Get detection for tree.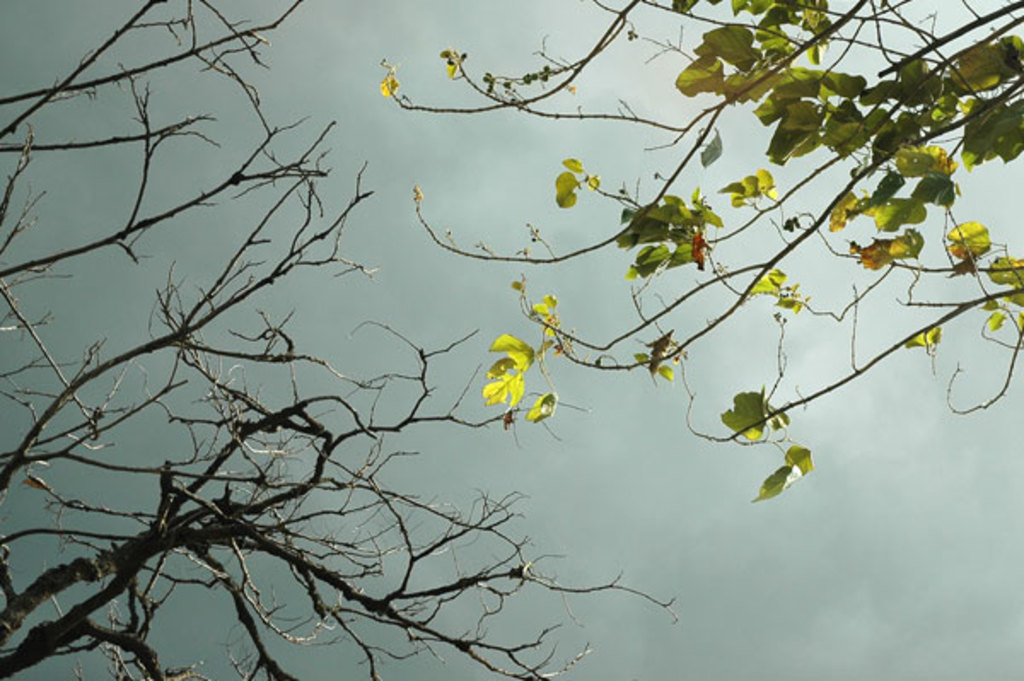
Detection: bbox(379, 0, 1022, 500).
